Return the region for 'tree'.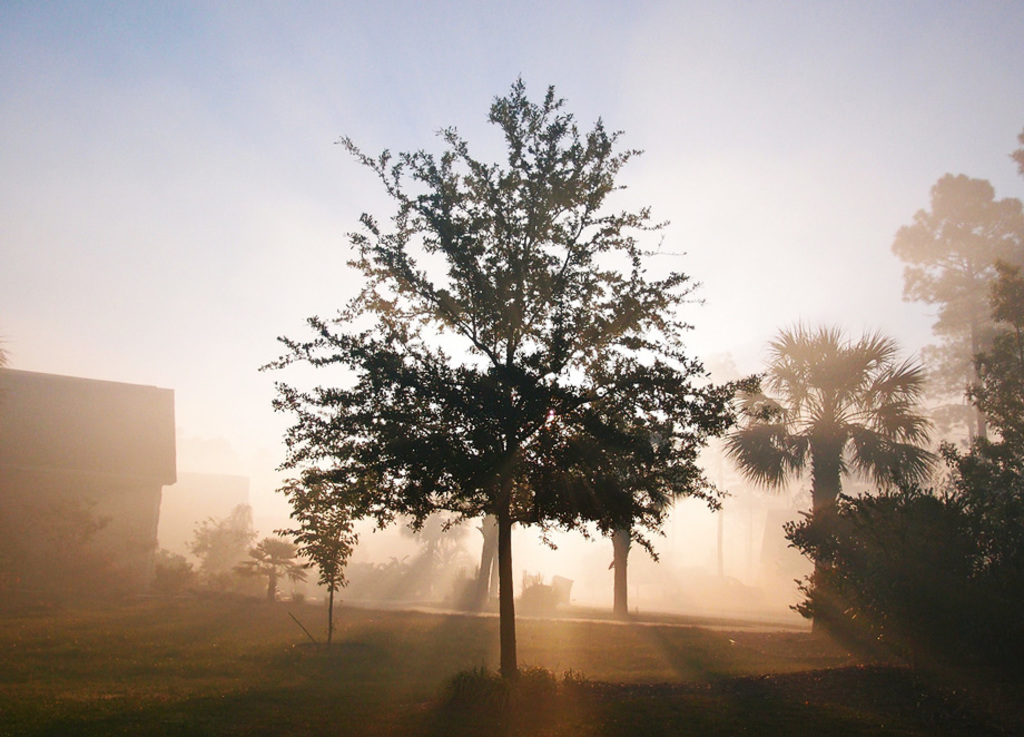
region(0, 465, 116, 592).
